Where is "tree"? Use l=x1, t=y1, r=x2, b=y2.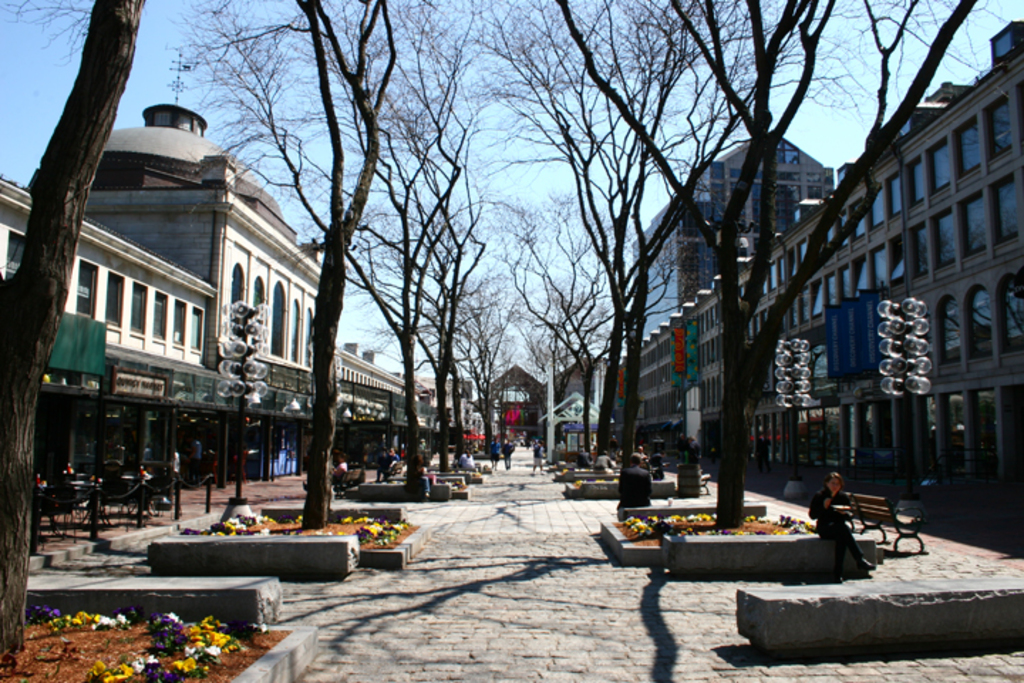
l=478, t=184, r=705, b=461.
